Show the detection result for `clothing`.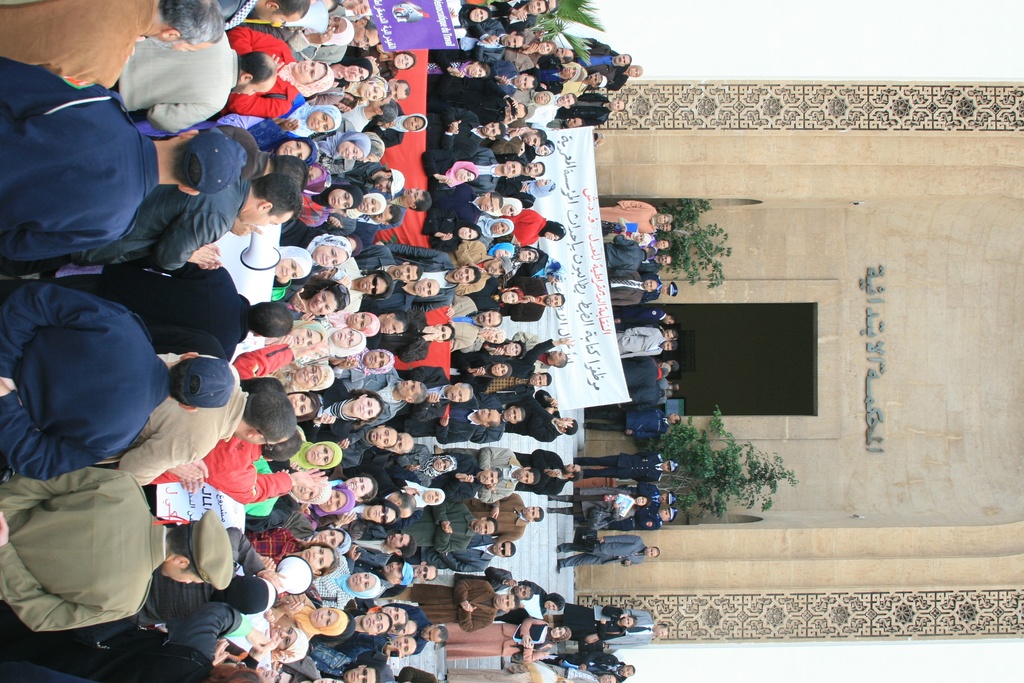
312 139 351 171.
